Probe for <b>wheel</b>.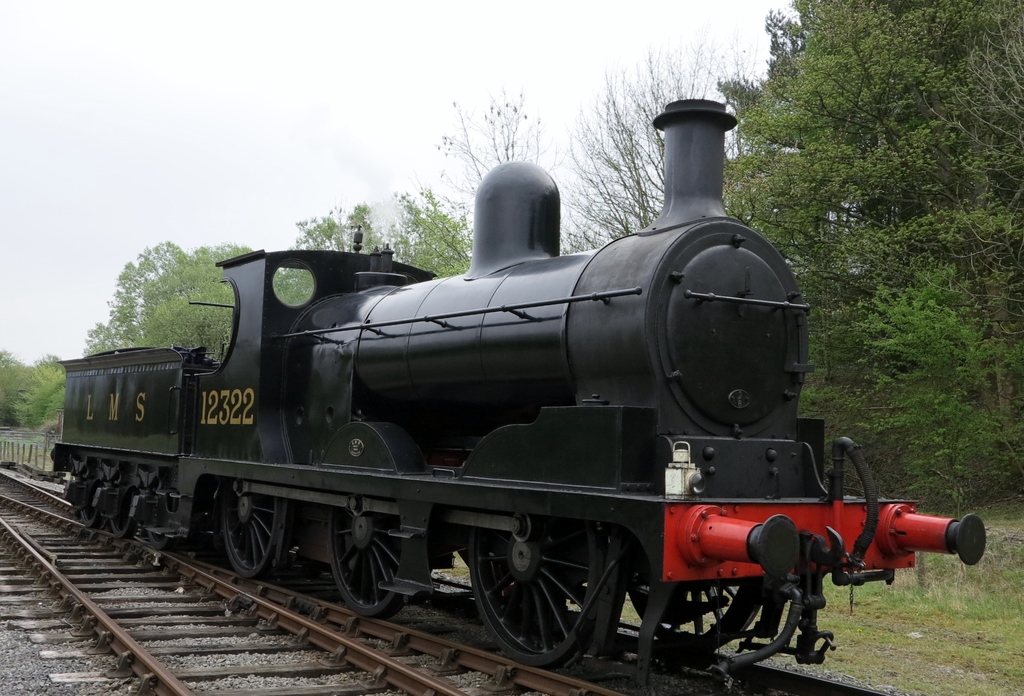
Probe result: [left=110, top=514, right=135, bottom=540].
